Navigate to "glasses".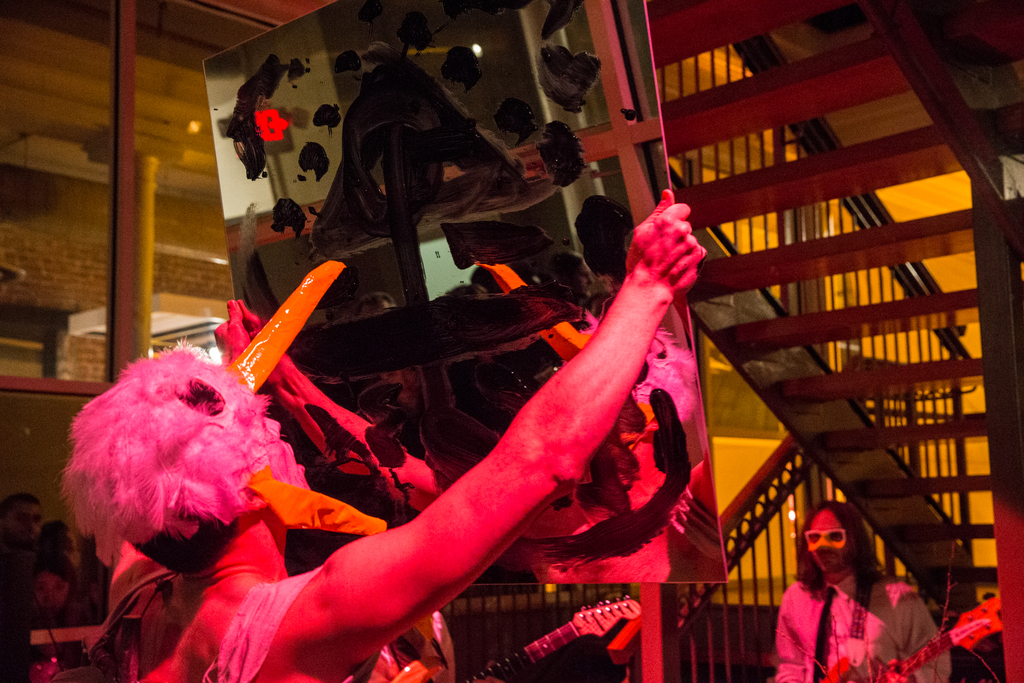
Navigation target: pyautogui.locateOnScreen(802, 527, 849, 552).
